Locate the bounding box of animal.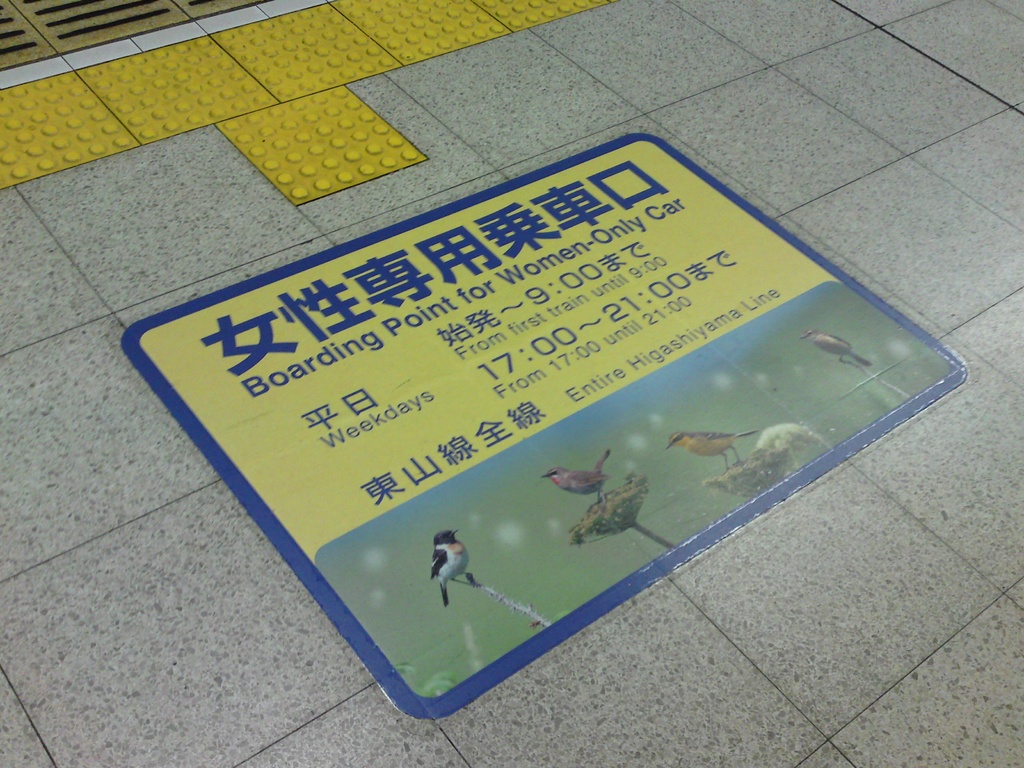
Bounding box: [x1=794, y1=328, x2=874, y2=372].
